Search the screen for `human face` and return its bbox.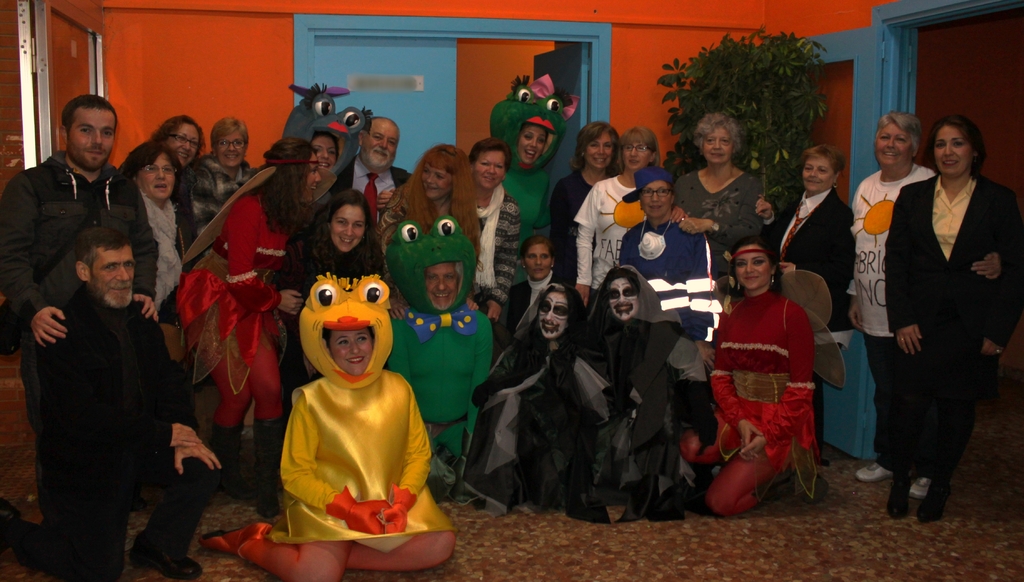
Found: box(644, 178, 668, 219).
